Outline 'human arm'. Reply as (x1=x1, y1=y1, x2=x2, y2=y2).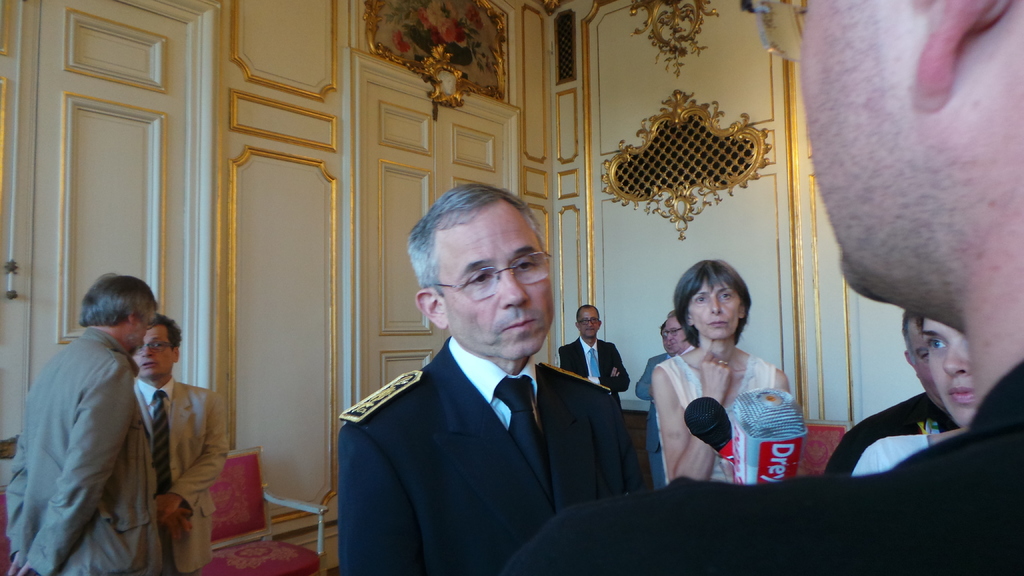
(x1=585, y1=344, x2=631, y2=394).
